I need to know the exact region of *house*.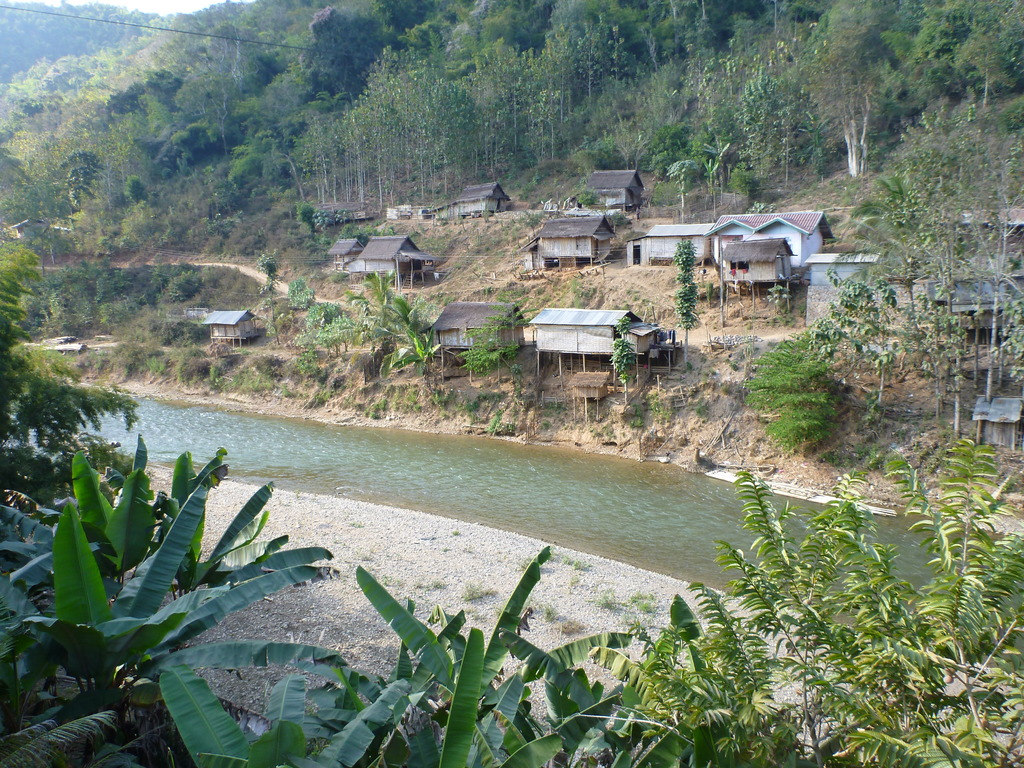
Region: bbox=[527, 227, 614, 262].
